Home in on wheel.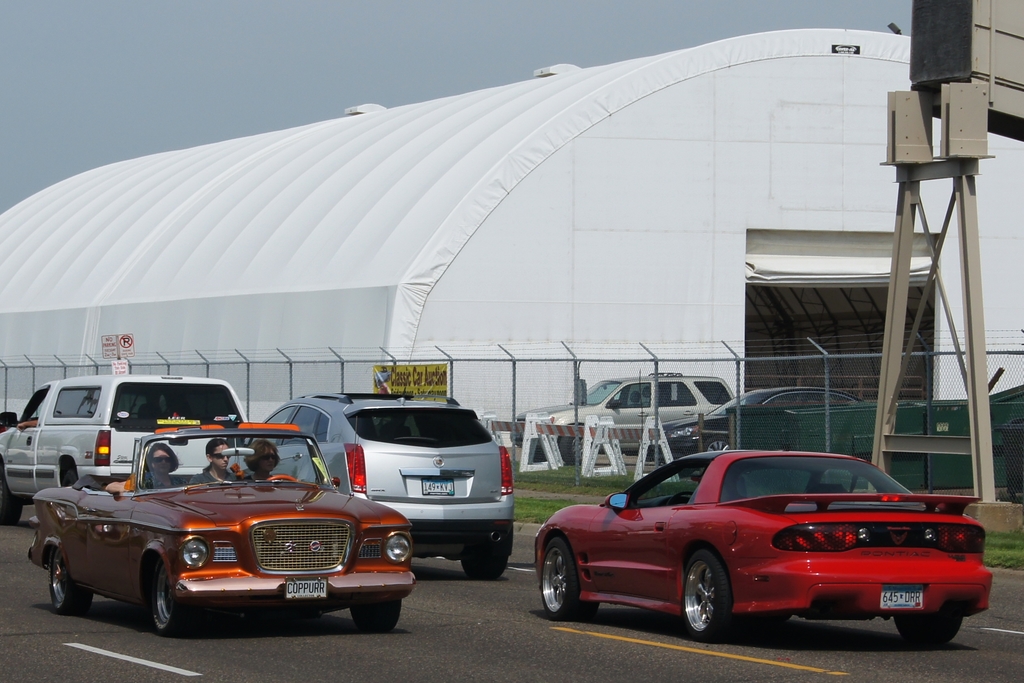
Homed in at (left=895, top=616, right=964, bottom=645).
